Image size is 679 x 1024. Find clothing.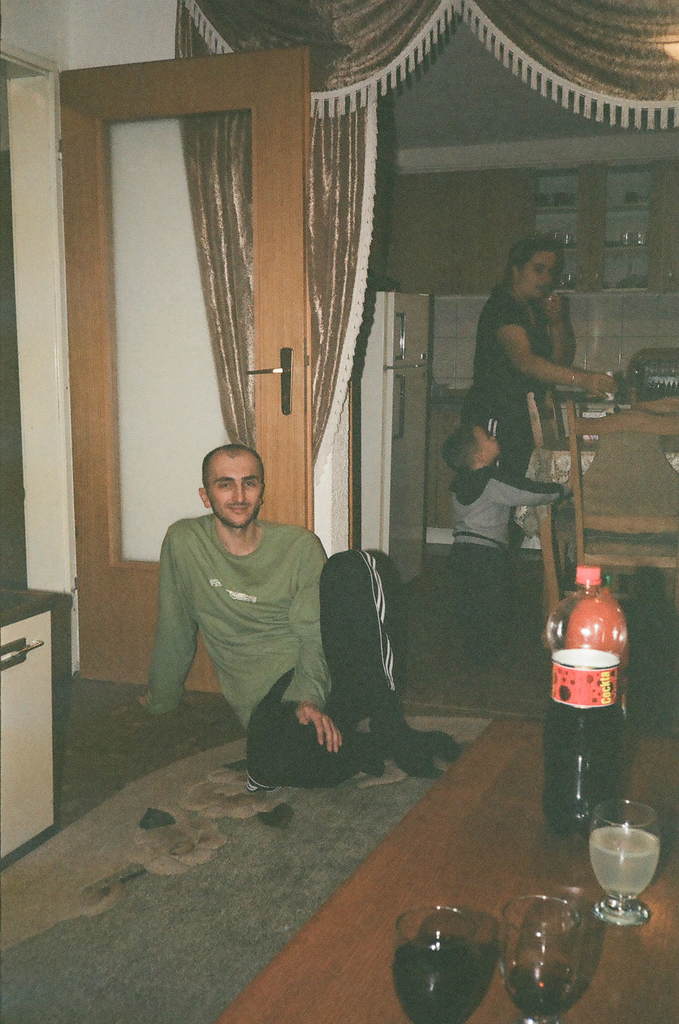
bbox(145, 476, 344, 762).
